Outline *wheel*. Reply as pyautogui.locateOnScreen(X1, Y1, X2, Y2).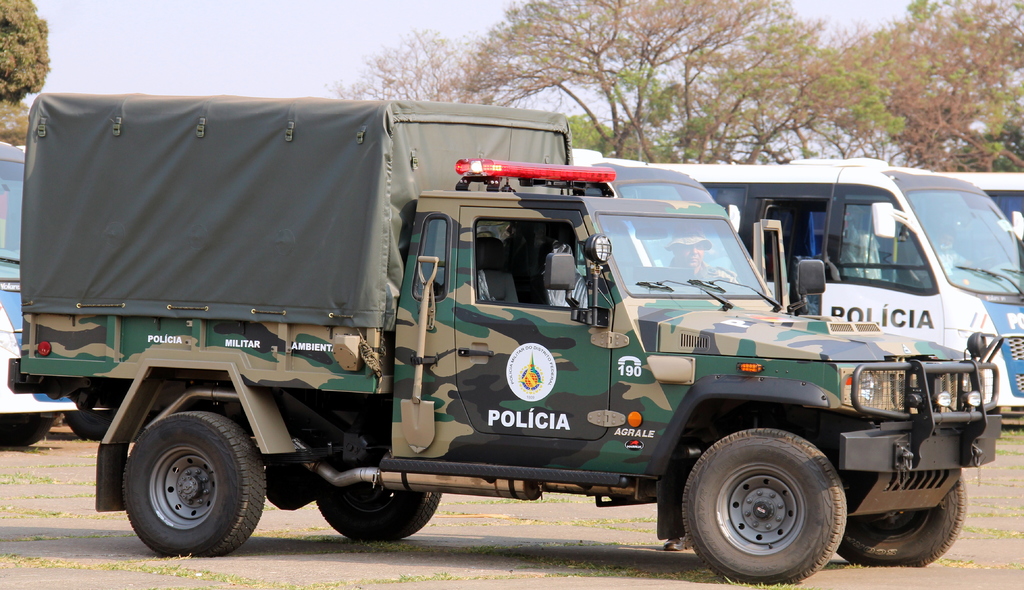
pyautogui.locateOnScreen(0, 411, 54, 446).
